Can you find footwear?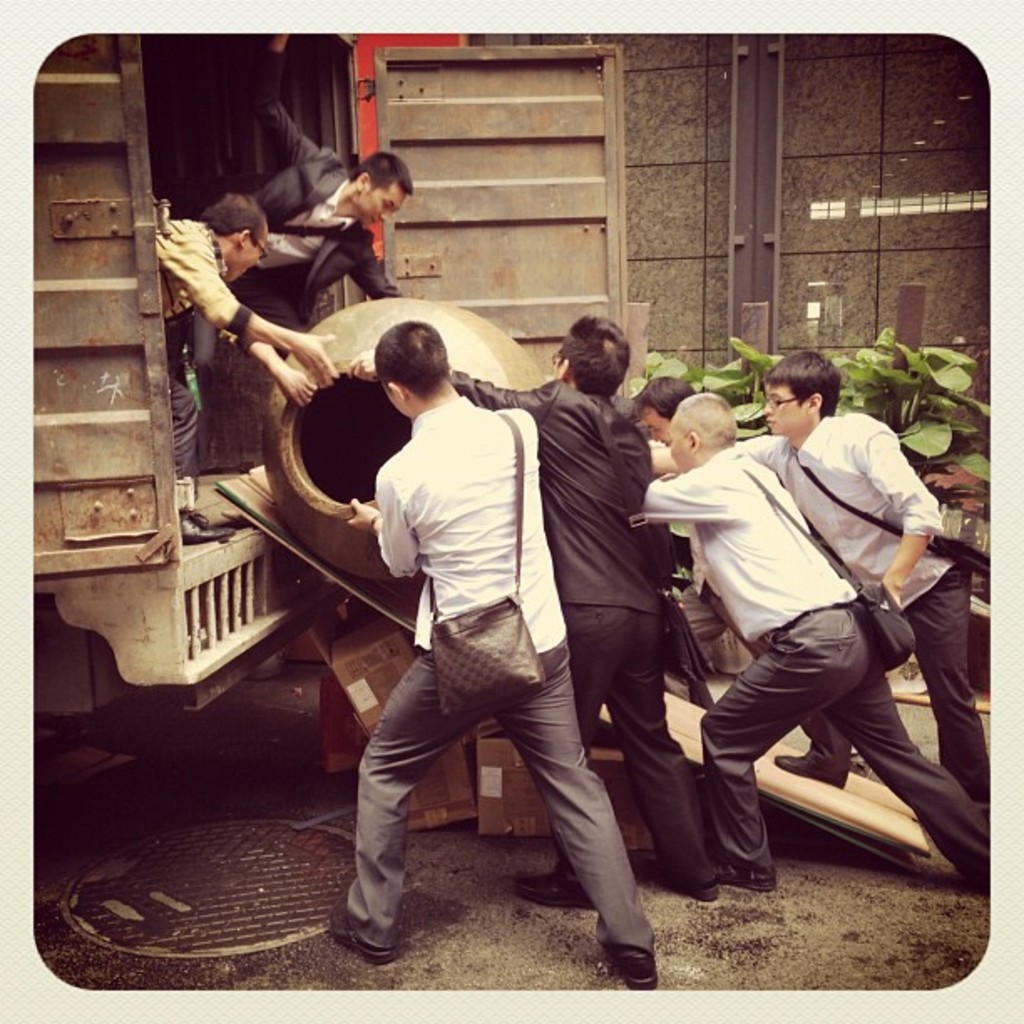
Yes, bounding box: (616,952,661,991).
